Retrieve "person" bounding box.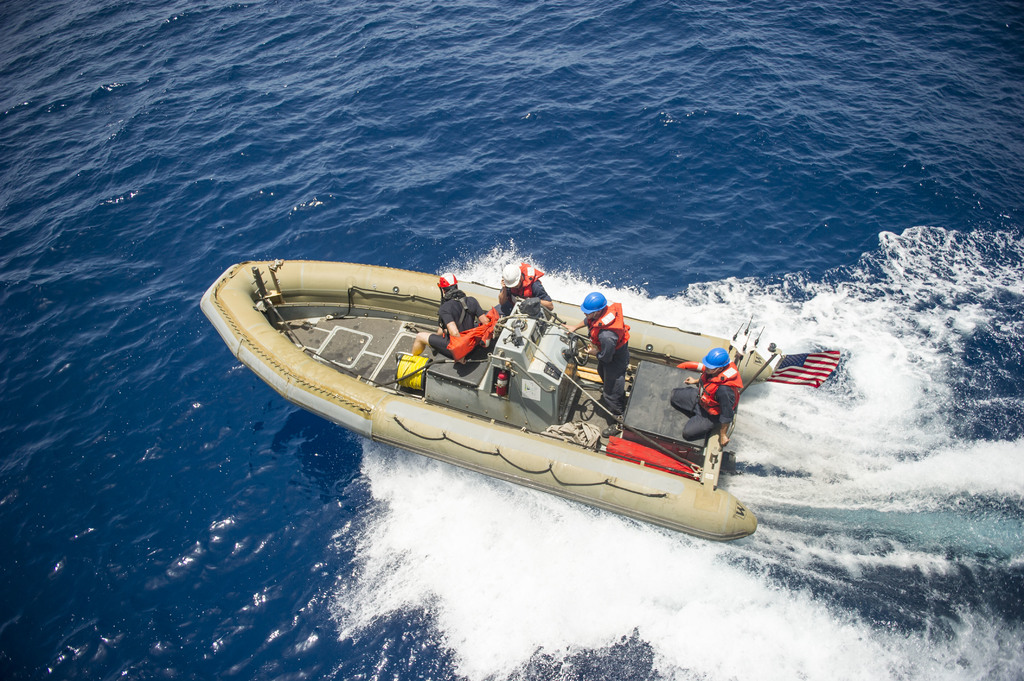
Bounding box: {"left": 492, "top": 254, "right": 566, "bottom": 329}.
